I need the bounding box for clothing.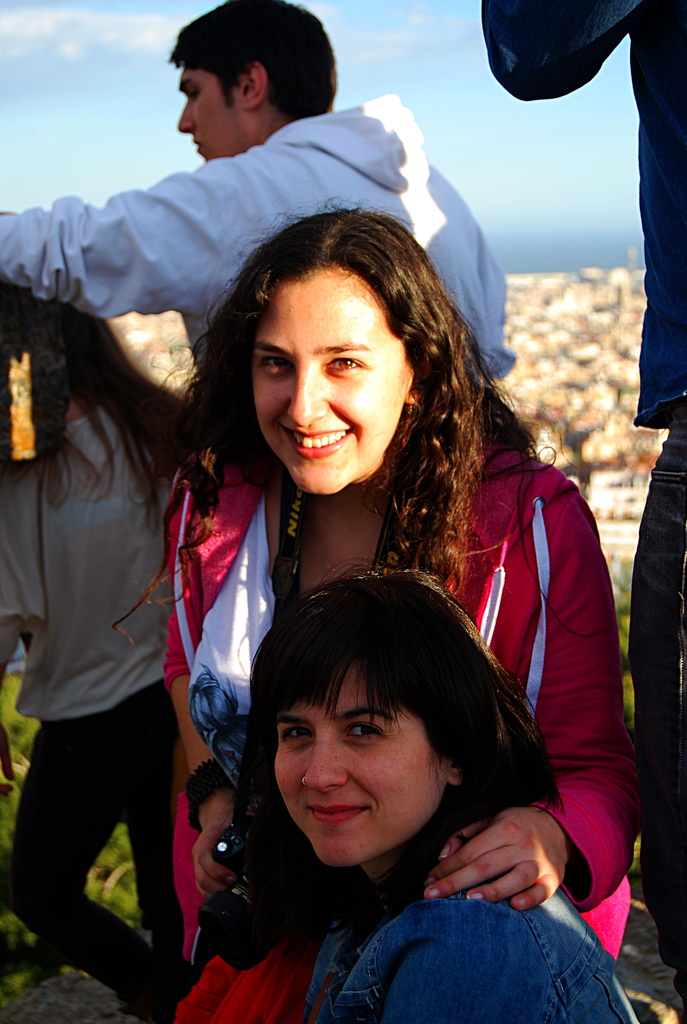
Here it is: pyautogui.locateOnScreen(0, 93, 519, 379).
